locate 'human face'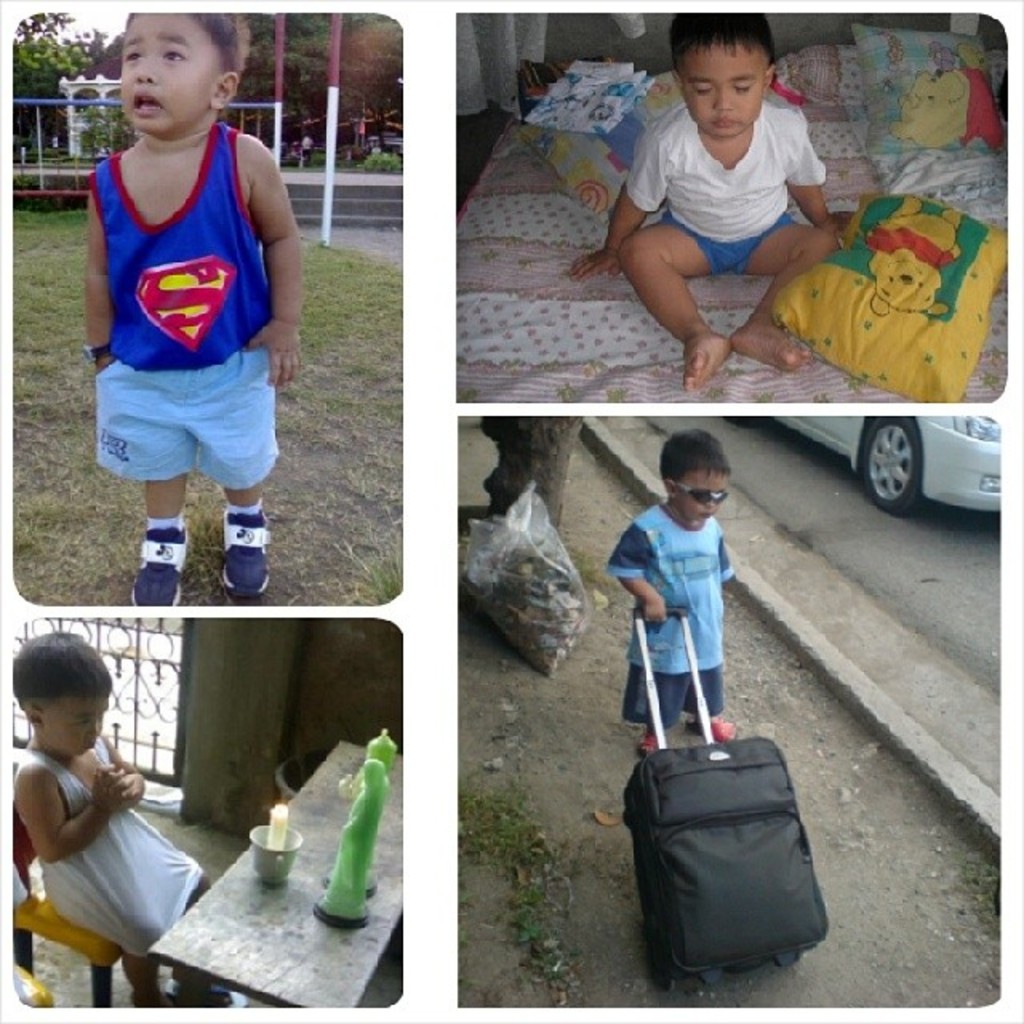
x1=115, y1=8, x2=226, y2=122
